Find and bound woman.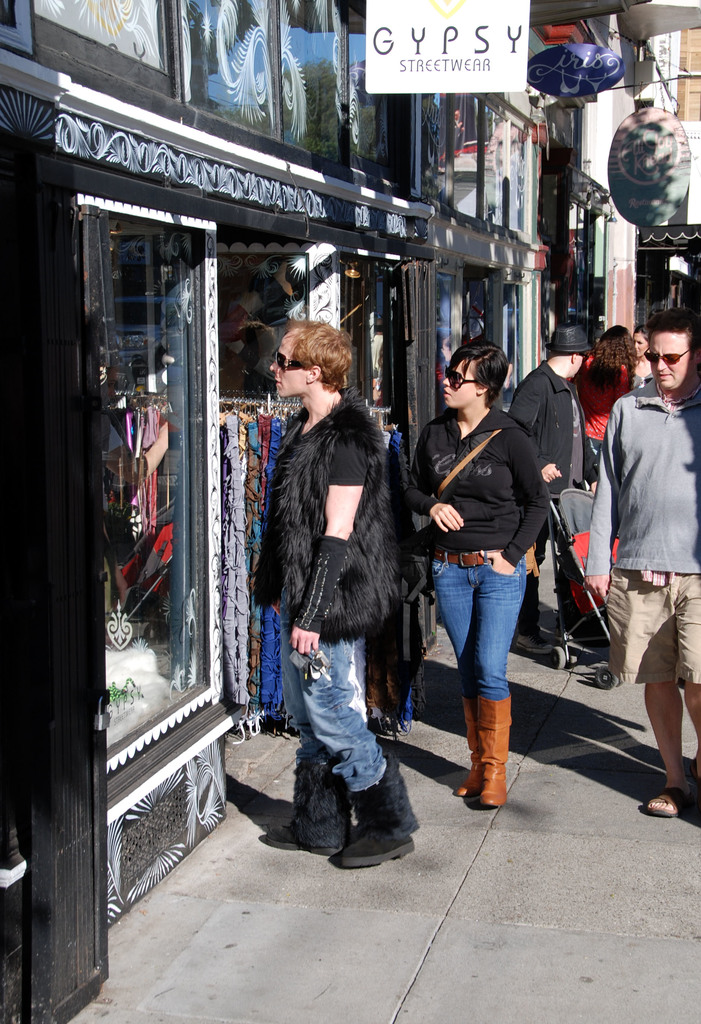
Bound: pyautogui.locateOnScreen(259, 315, 427, 870).
